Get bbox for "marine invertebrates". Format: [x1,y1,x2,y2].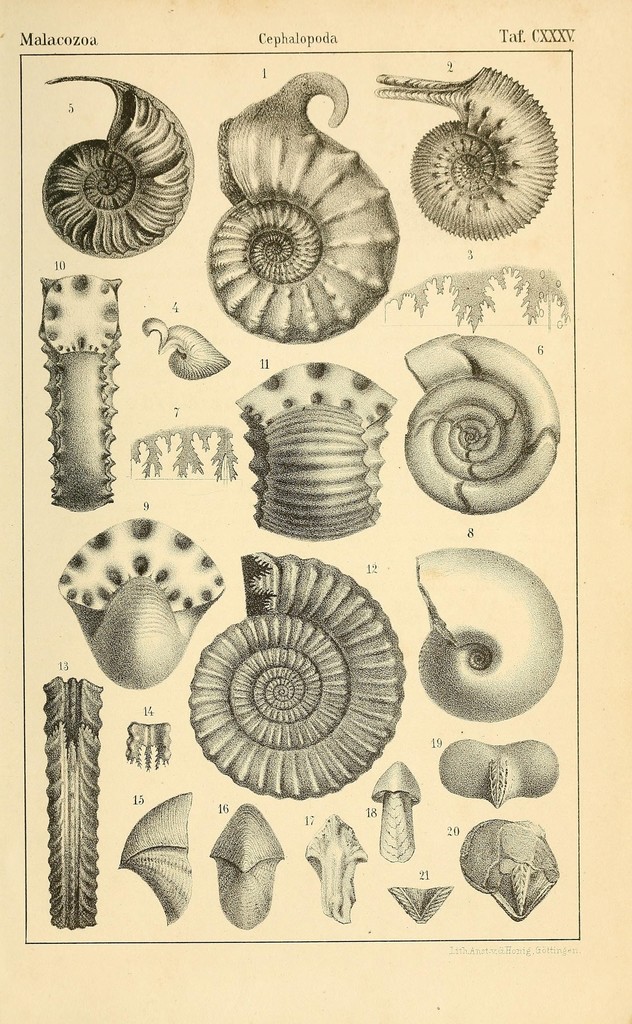
[200,802,290,938].
